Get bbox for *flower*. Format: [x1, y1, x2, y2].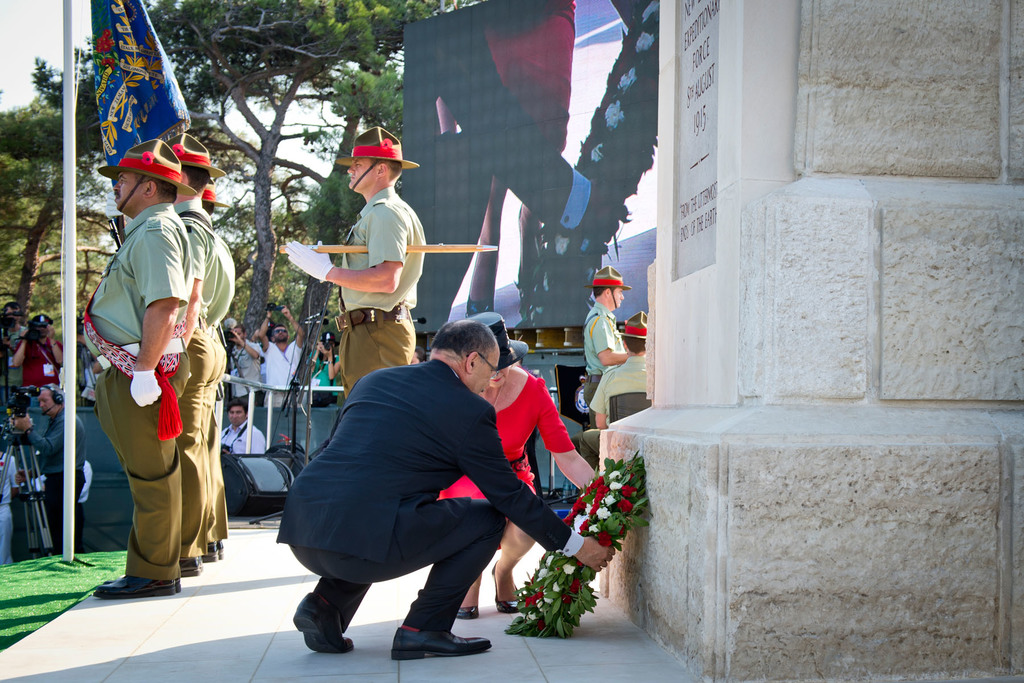
[596, 529, 616, 547].
